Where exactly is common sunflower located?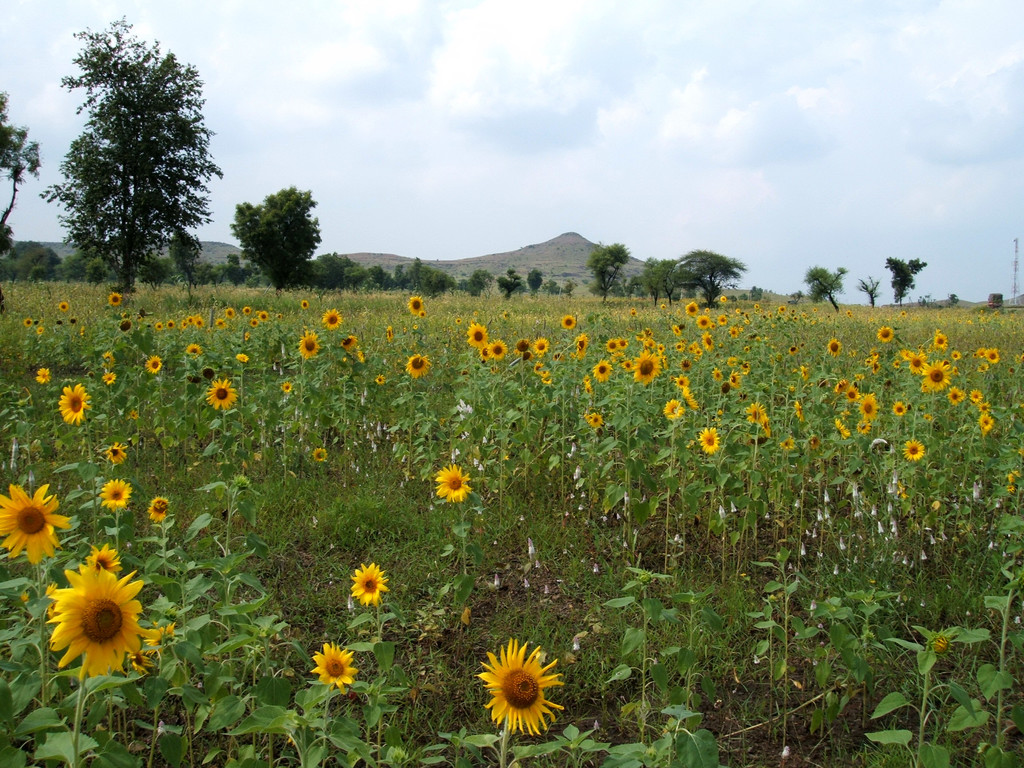
Its bounding box is <bbox>473, 634, 561, 737</bbox>.
